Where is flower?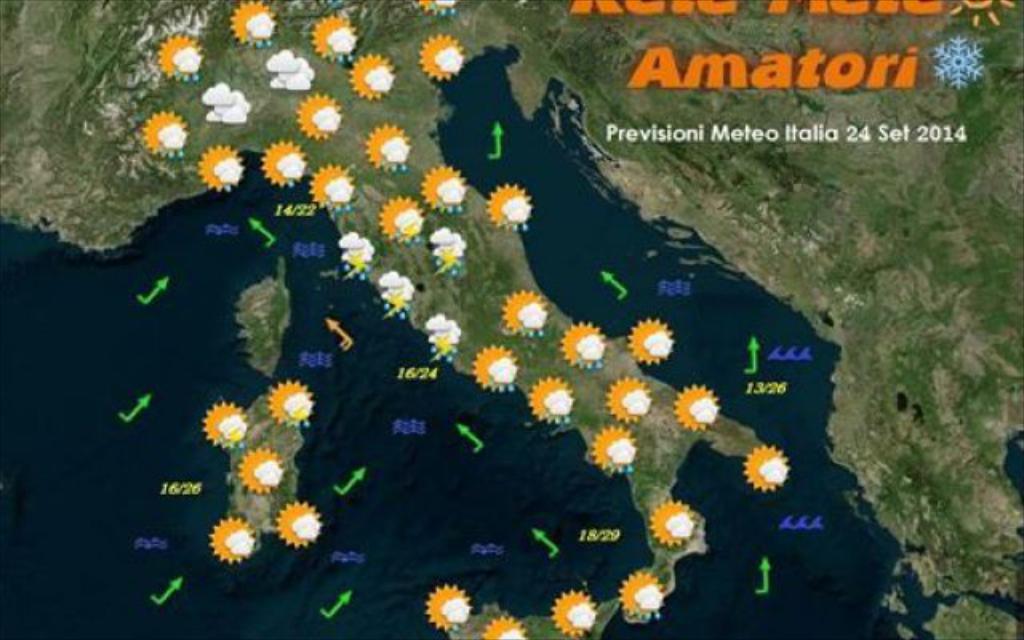
{"left": 499, "top": 285, "right": 554, "bottom": 334}.
